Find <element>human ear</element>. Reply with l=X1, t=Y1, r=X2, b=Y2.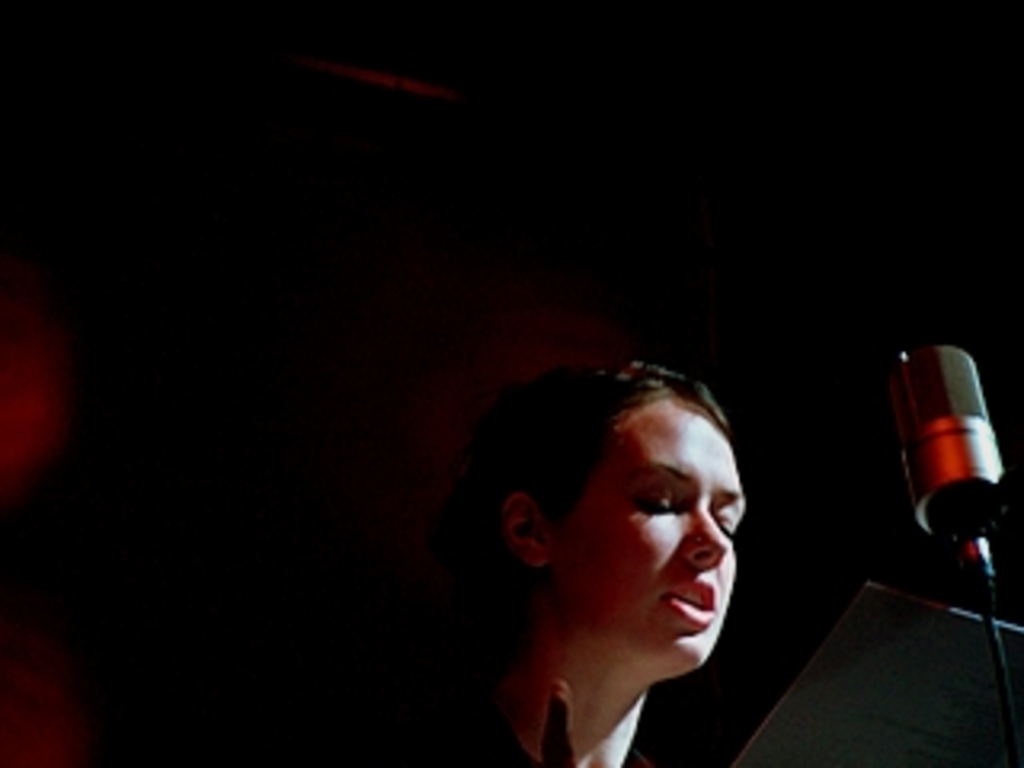
l=496, t=490, r=550, b=566.
